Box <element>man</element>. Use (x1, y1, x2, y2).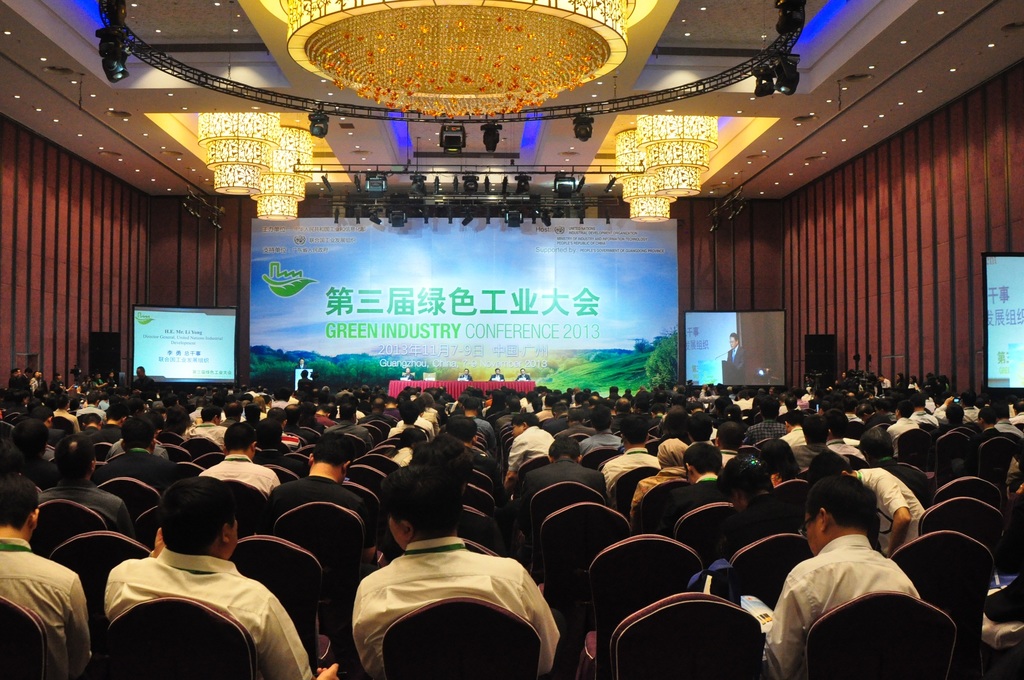
(519, 436, 612, 531).
